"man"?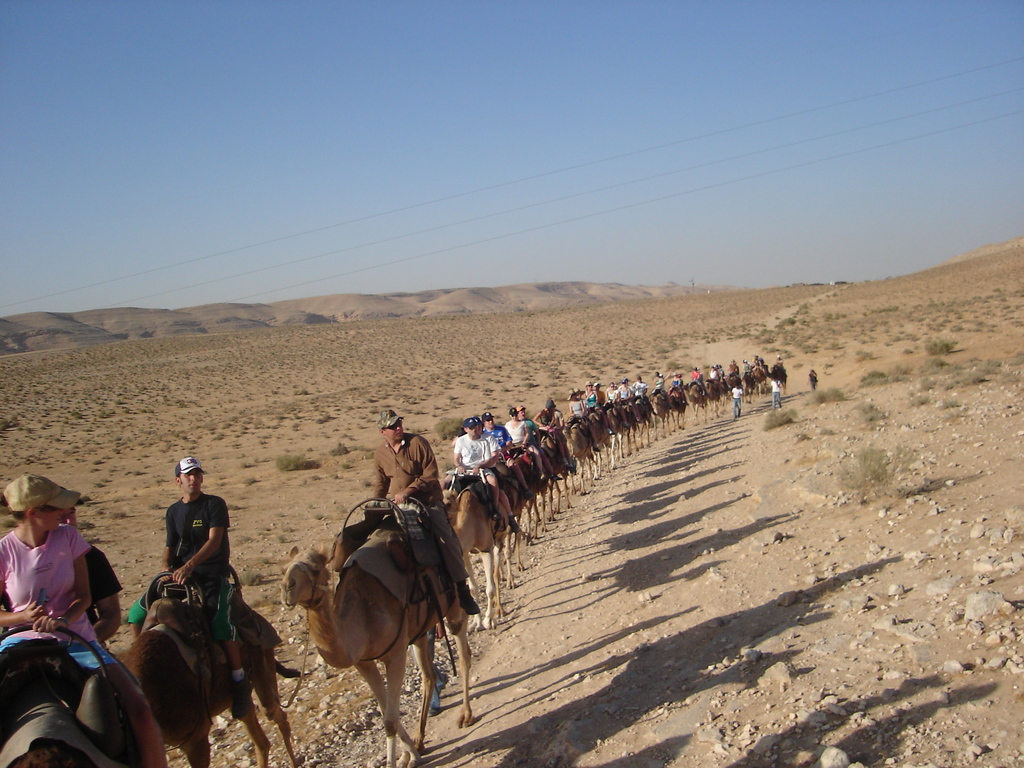
<region>58, 506, 168, 767</region>
